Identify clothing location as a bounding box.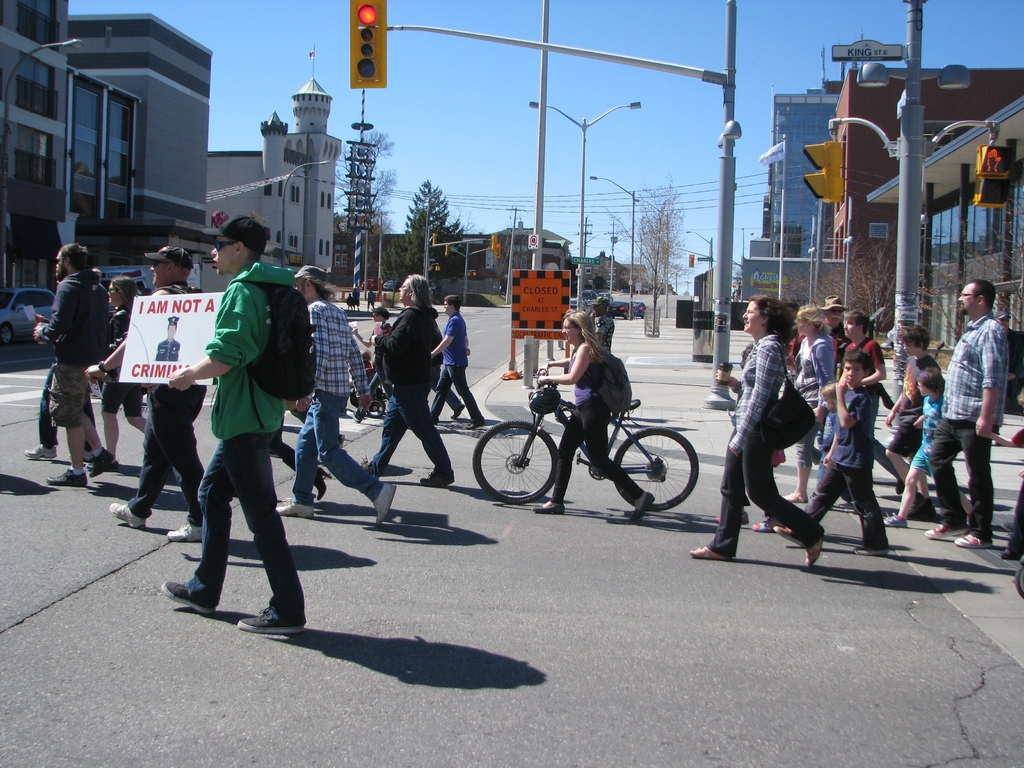
x1=369 y1=307 x2=452 y2=467.
